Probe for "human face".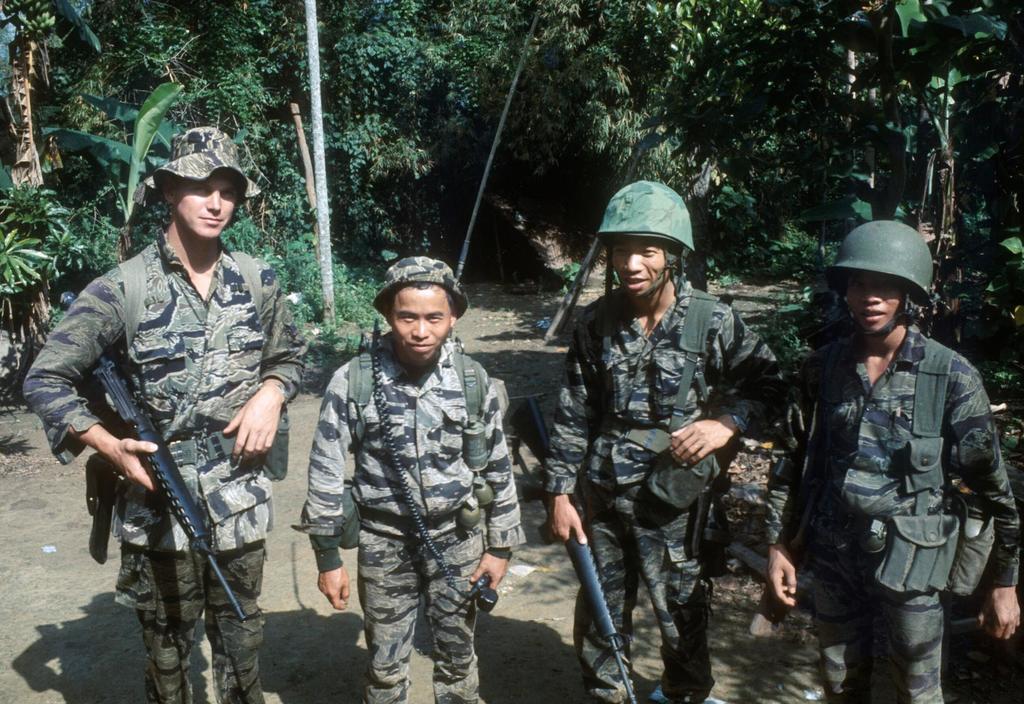
Probe result: {"x1": 847, "y1": 275, "x2": 902, "y2": 332}.
